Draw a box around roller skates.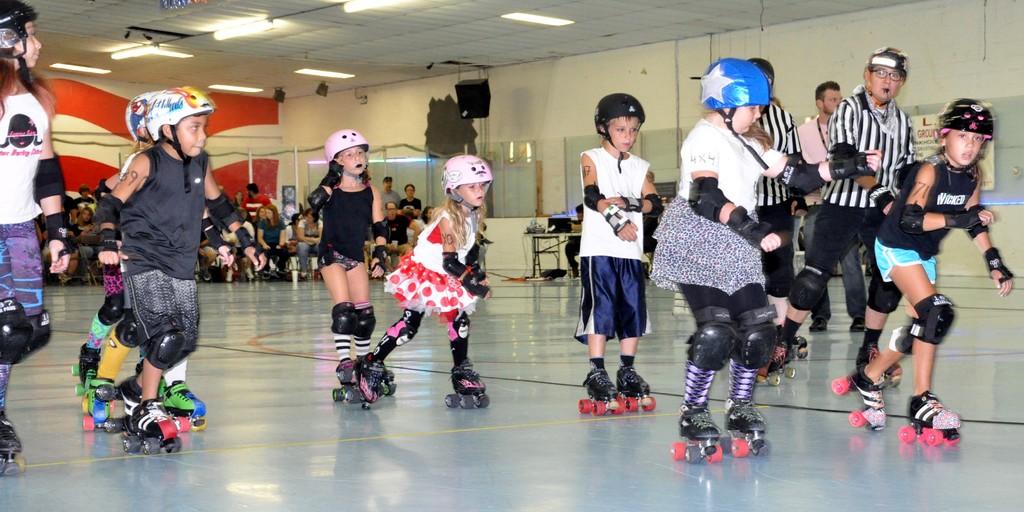
<box>579,367,625,414</box>.
